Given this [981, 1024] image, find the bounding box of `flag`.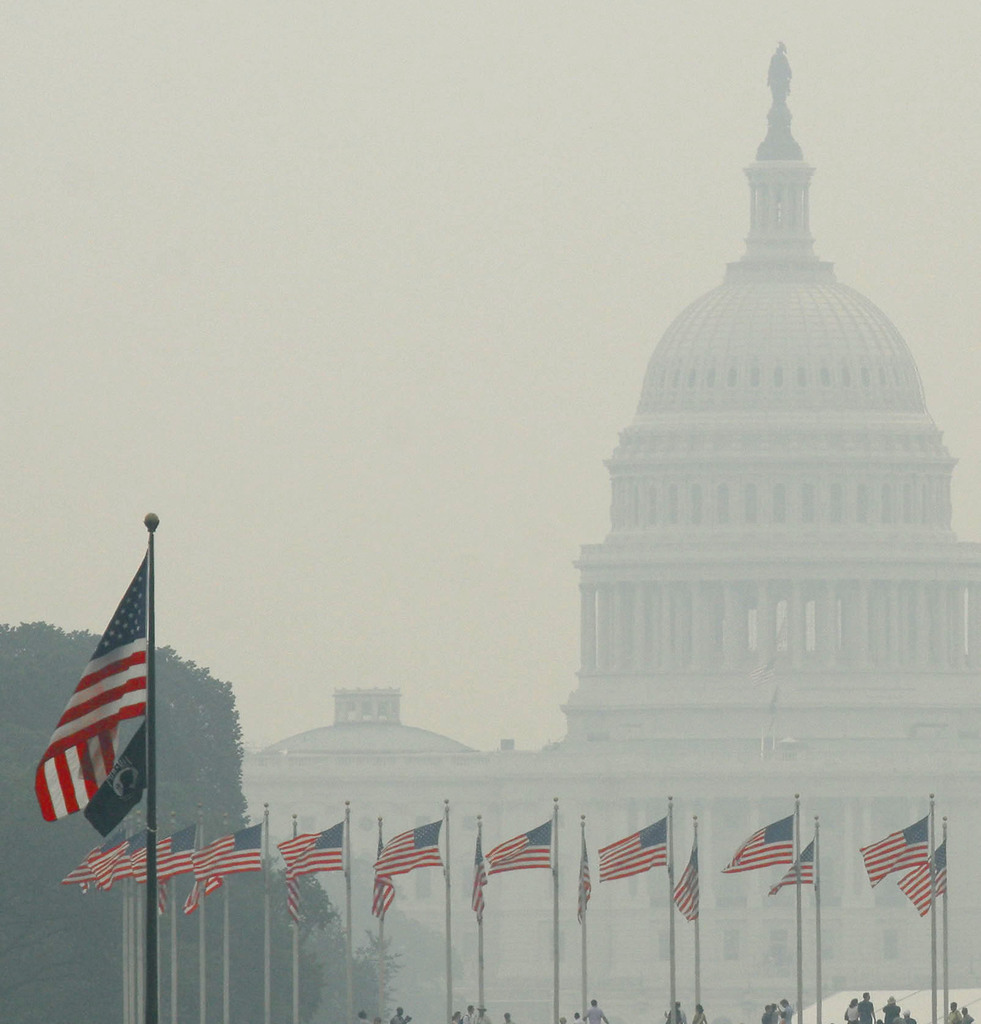
locate(572, 830, 596, 922).
